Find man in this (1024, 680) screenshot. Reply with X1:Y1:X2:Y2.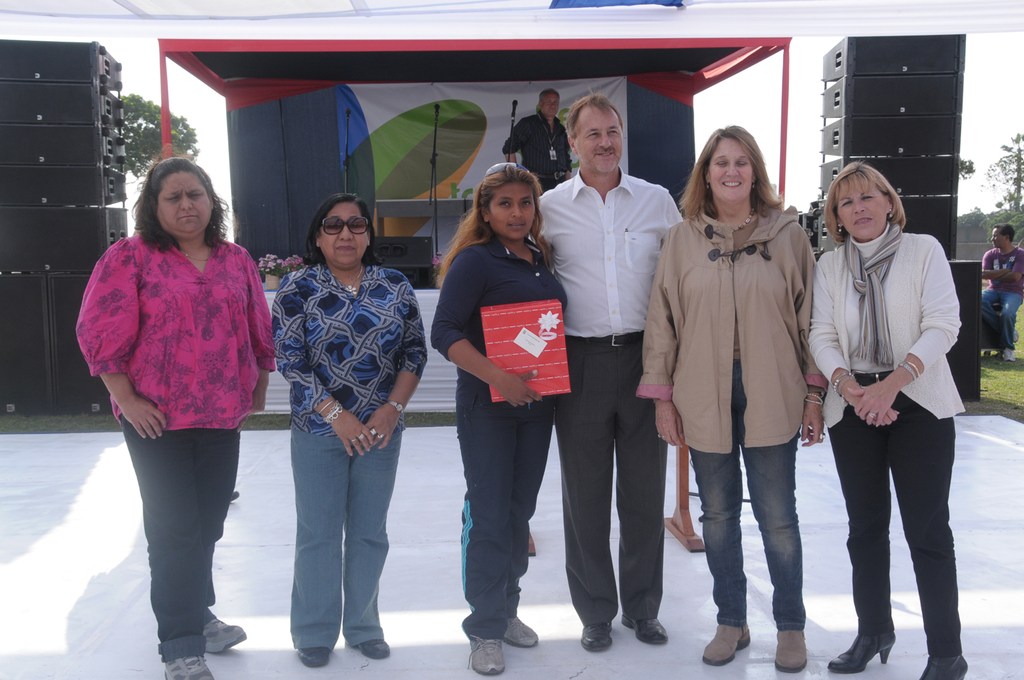
980:224:1023:366.
